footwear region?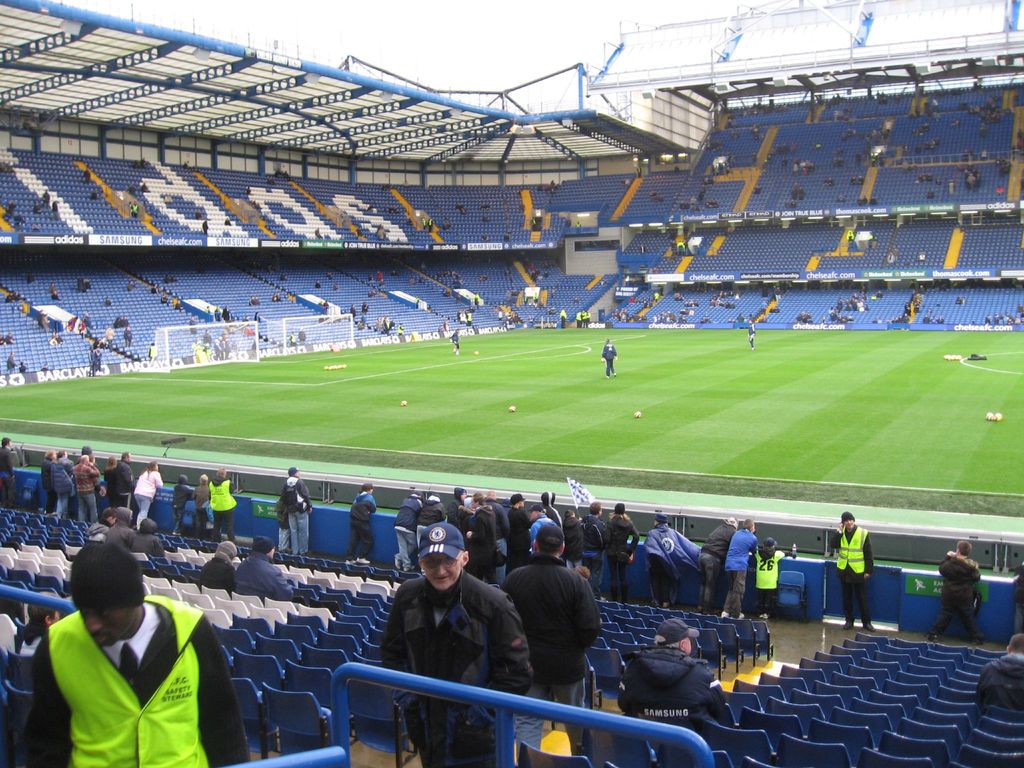
select_region(394, 558, 399, 572)
